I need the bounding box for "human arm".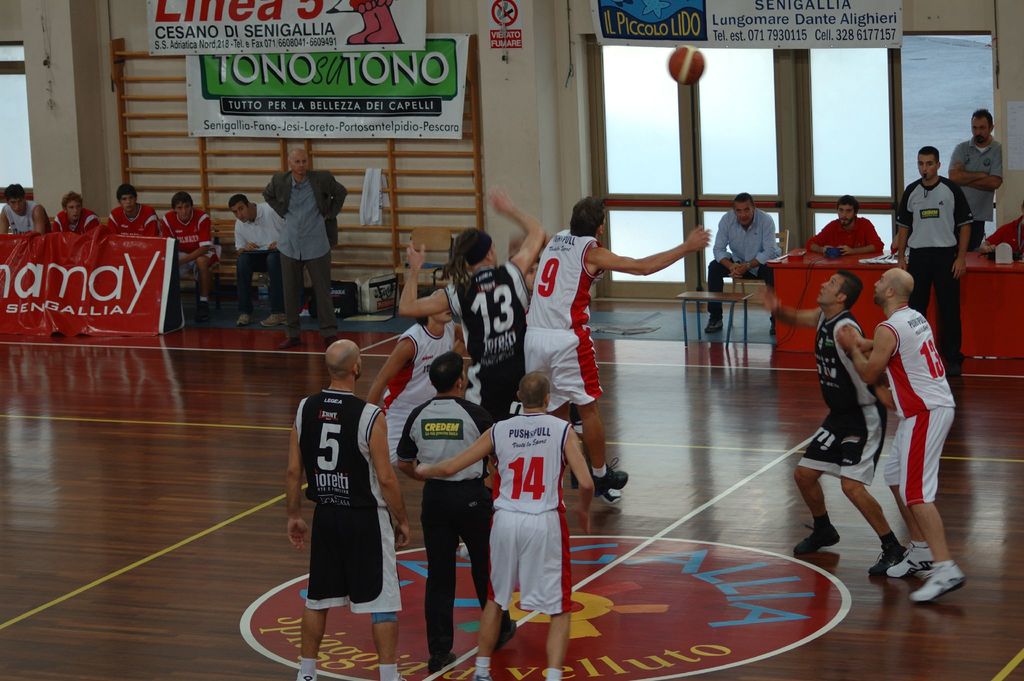
Here it is: rect(84, 215, 98, 235).
